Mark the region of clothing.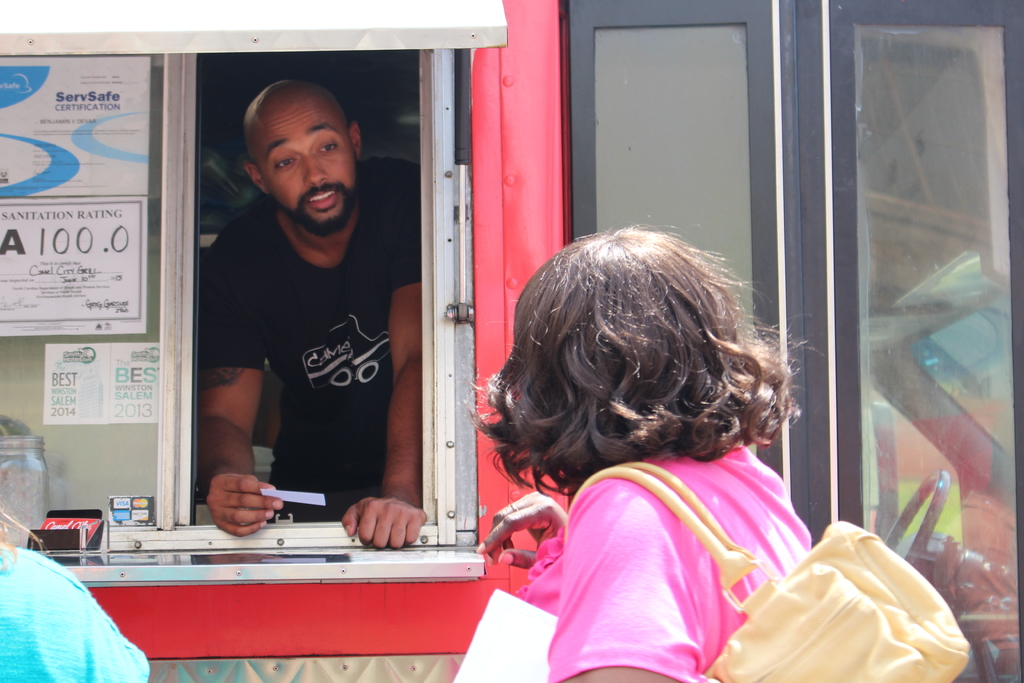
Region: 0/540/145/682.
